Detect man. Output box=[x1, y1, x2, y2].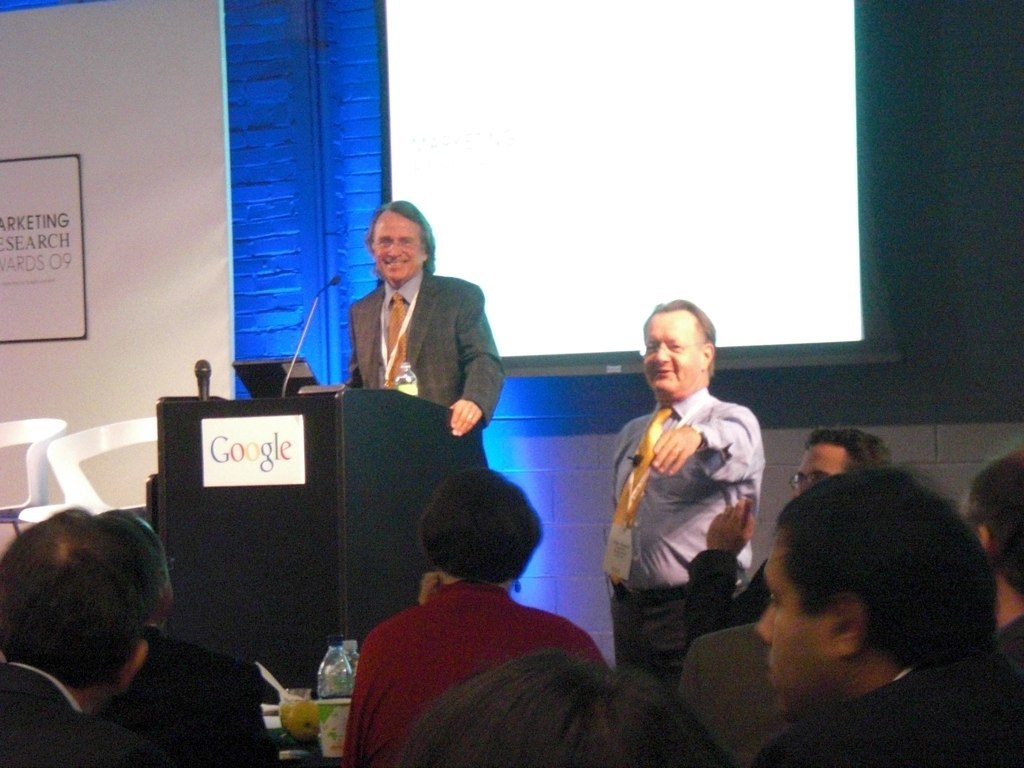
box=[599, 289, 767, 681].
